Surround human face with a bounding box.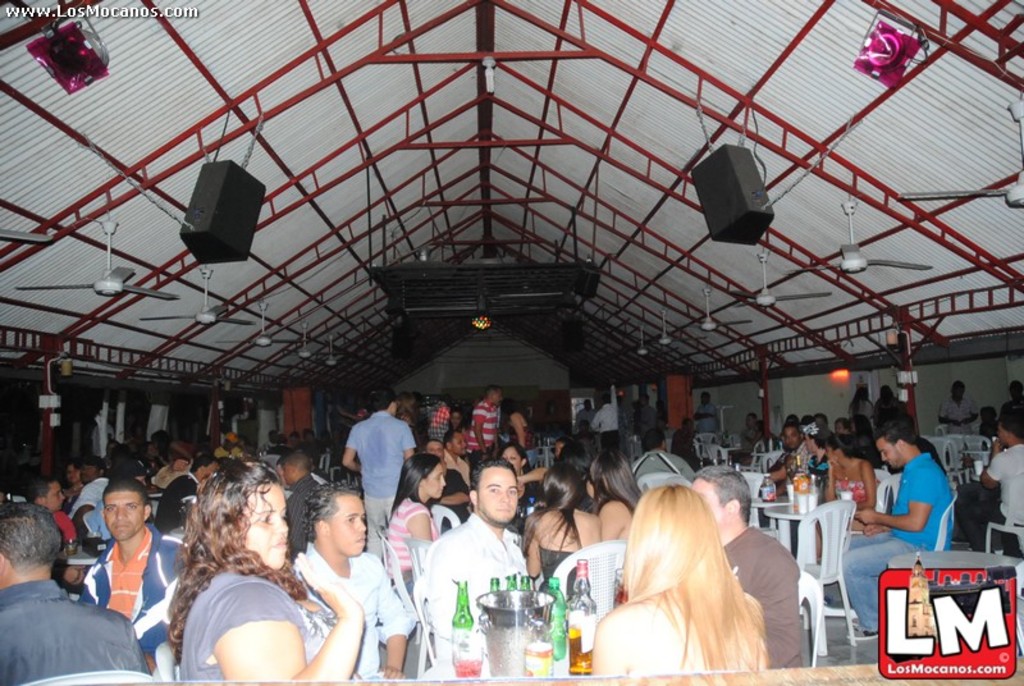
(692, 475, 724, 527).
